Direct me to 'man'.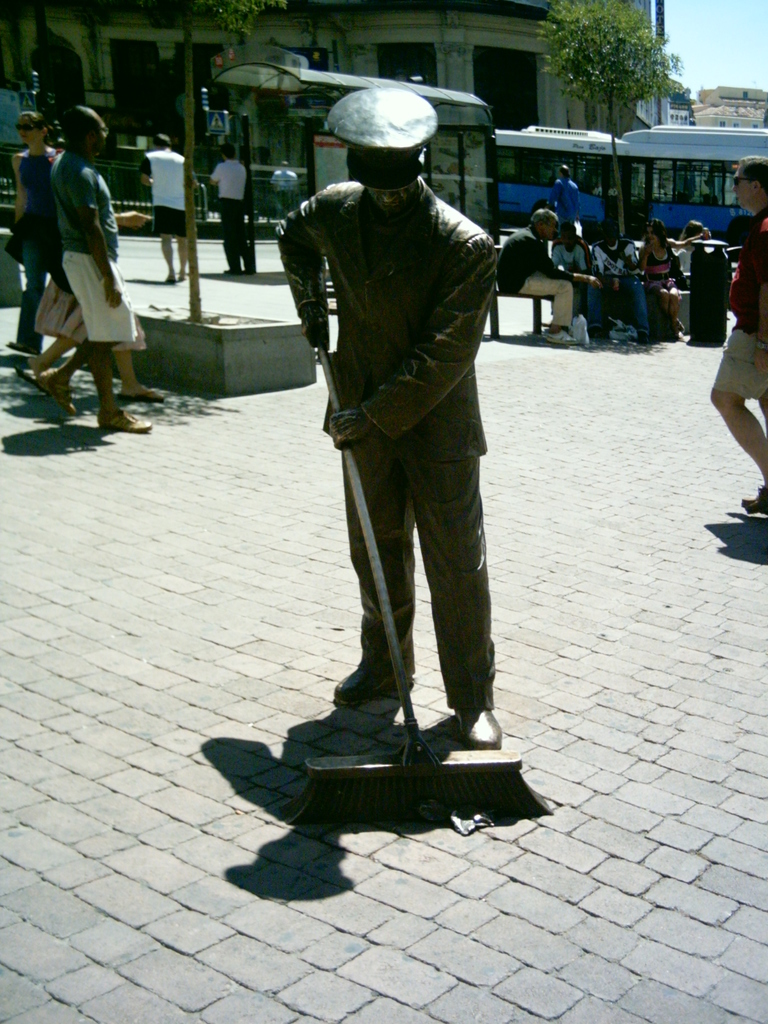
Direction: pyautogui.locateOnScreen(494, 209, 578, 347).
